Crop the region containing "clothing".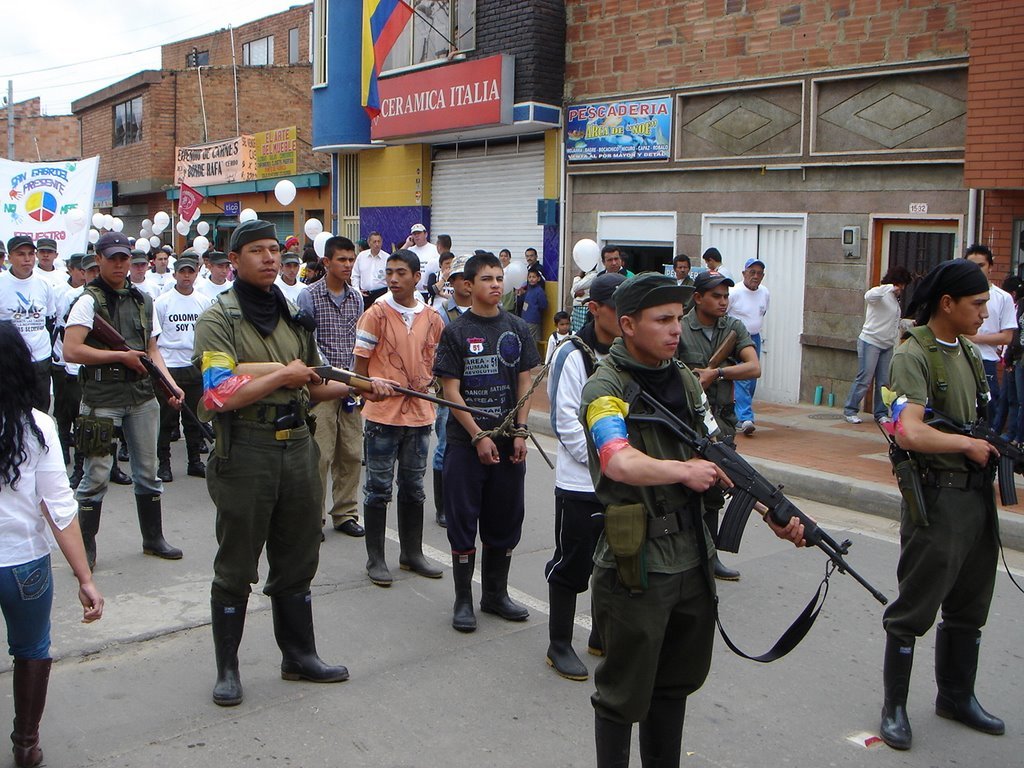
Crop region: (left=354, top=249, right=384, bottom=307).
